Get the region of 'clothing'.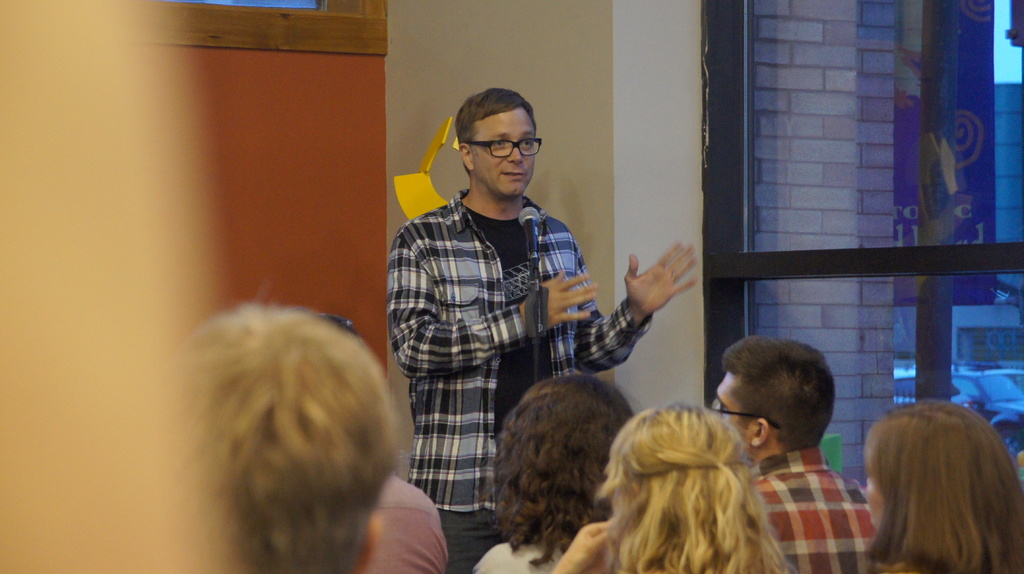
left=363, top=473, right=452, bottom=573.
